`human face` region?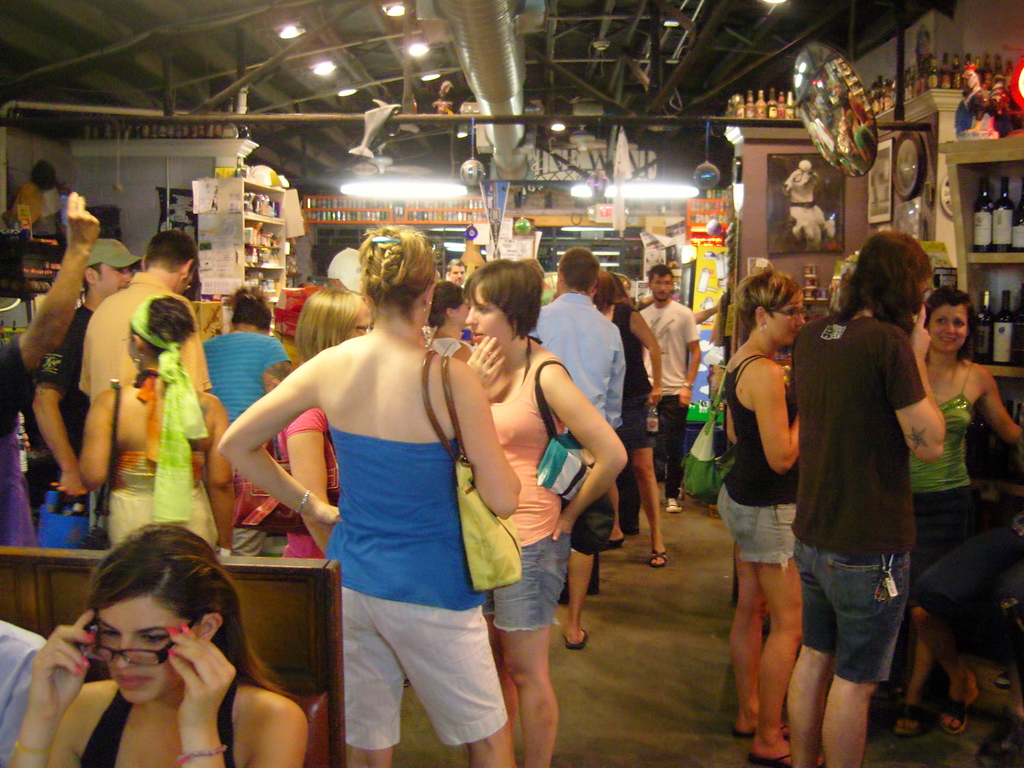
650,273,673,301
